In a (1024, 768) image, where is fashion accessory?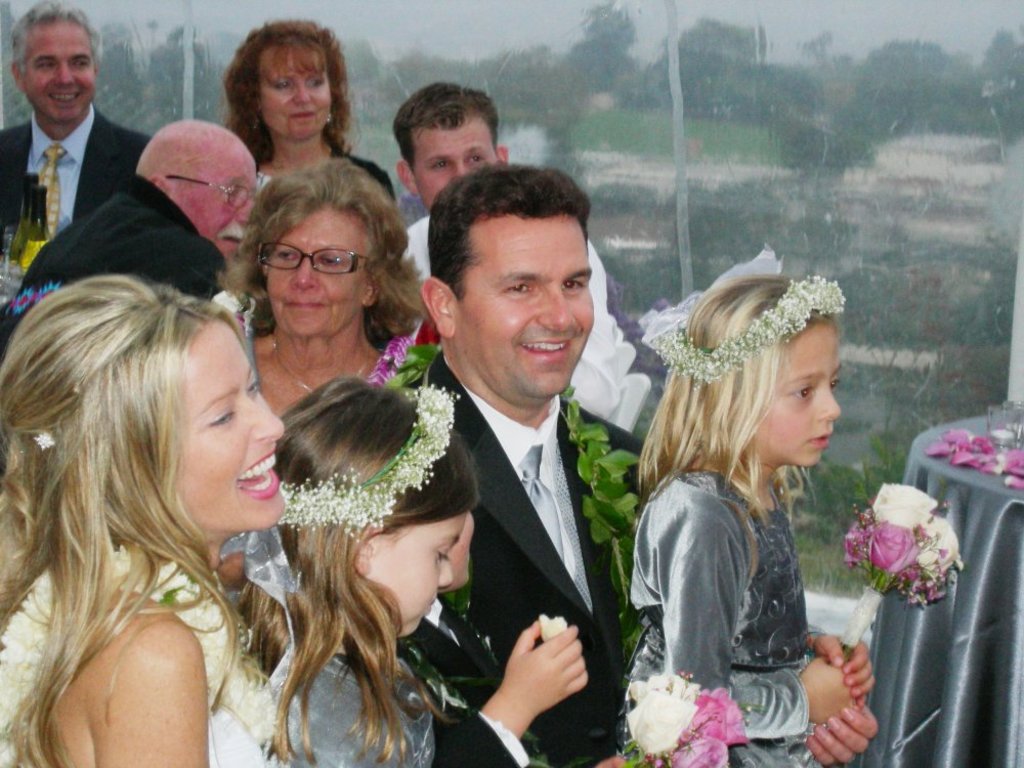
Rect(236, 613, 251, 655).
